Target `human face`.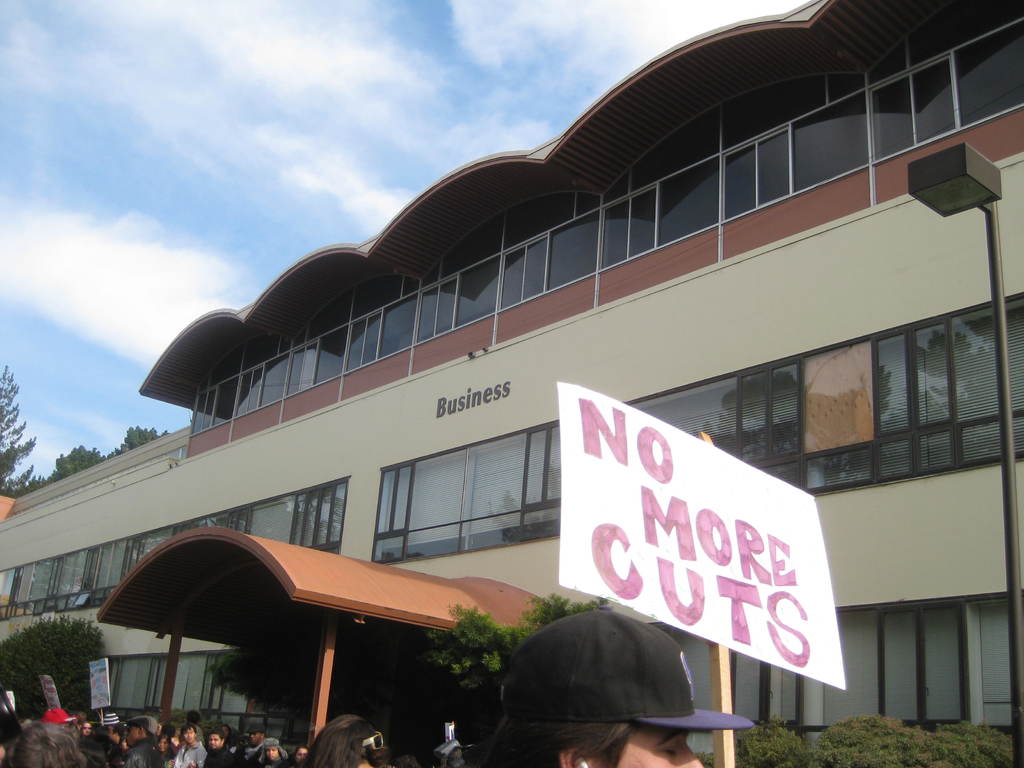
Target region: crop(105, 724, 116, 742).
